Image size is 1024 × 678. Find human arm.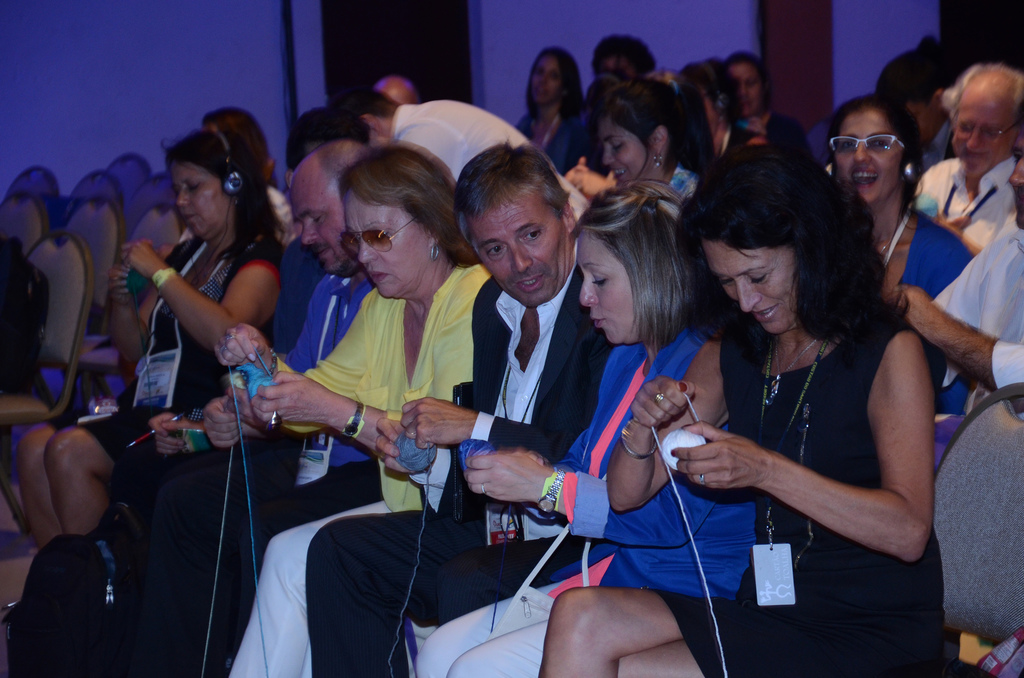
<box>573,172,618,197</box>.
